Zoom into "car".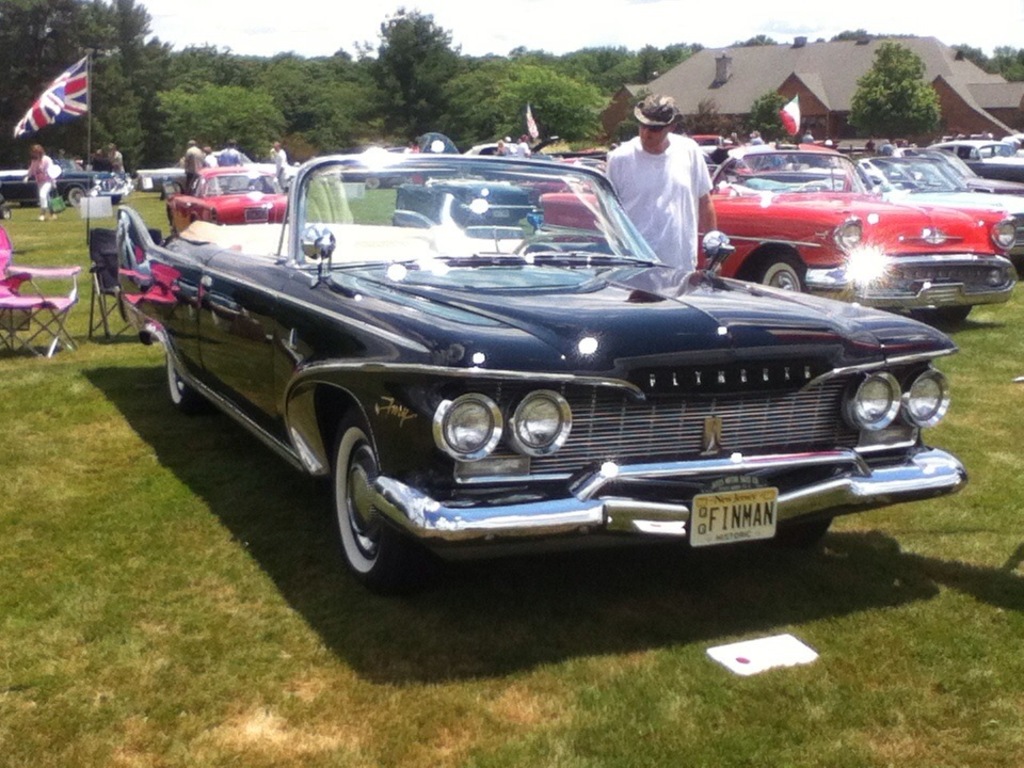
Zoom target: left=919, top=132, right=1023, bottom=190.
